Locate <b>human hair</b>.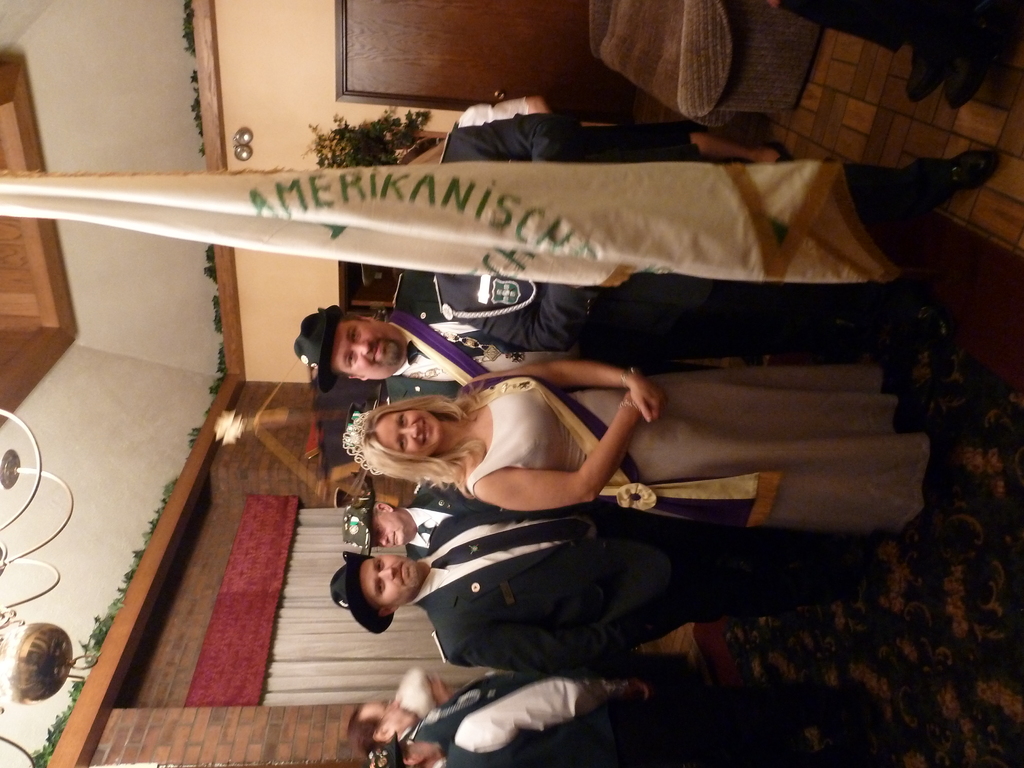
Bounding box: (355,398,468,492).
